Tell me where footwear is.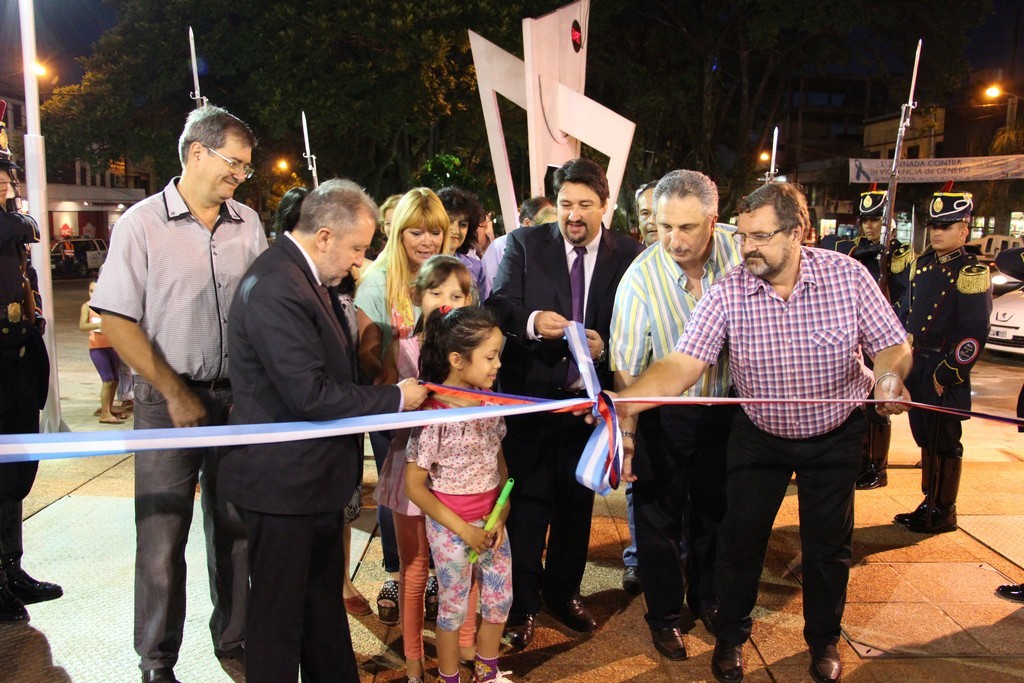
footwear is at 623 566 636 596.
